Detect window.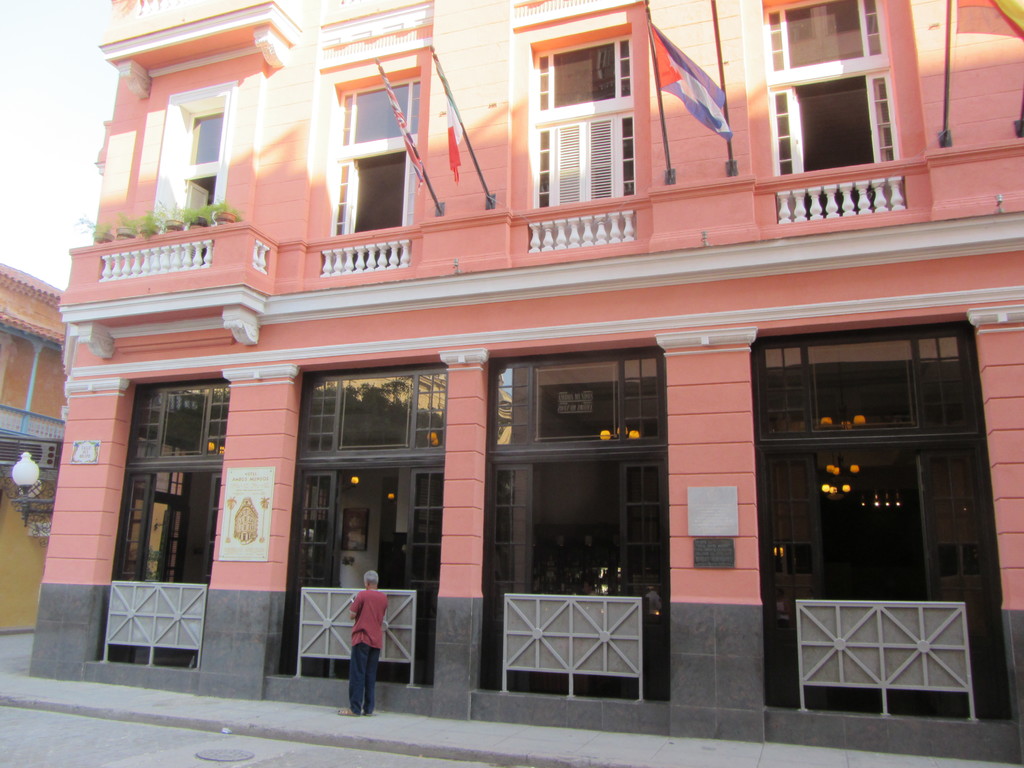
Detected at {"left": 129, "top": 382, "right": 228, "bottom": 463}.
